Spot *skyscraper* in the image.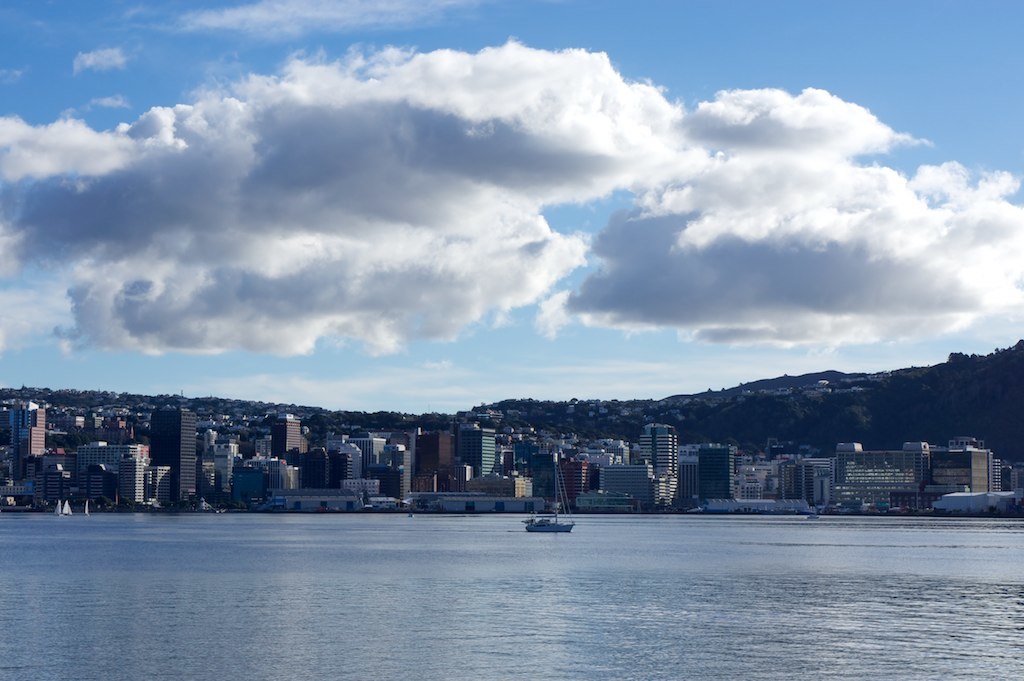
*skyscraper* found at <box>695,448,736,508</box>.
